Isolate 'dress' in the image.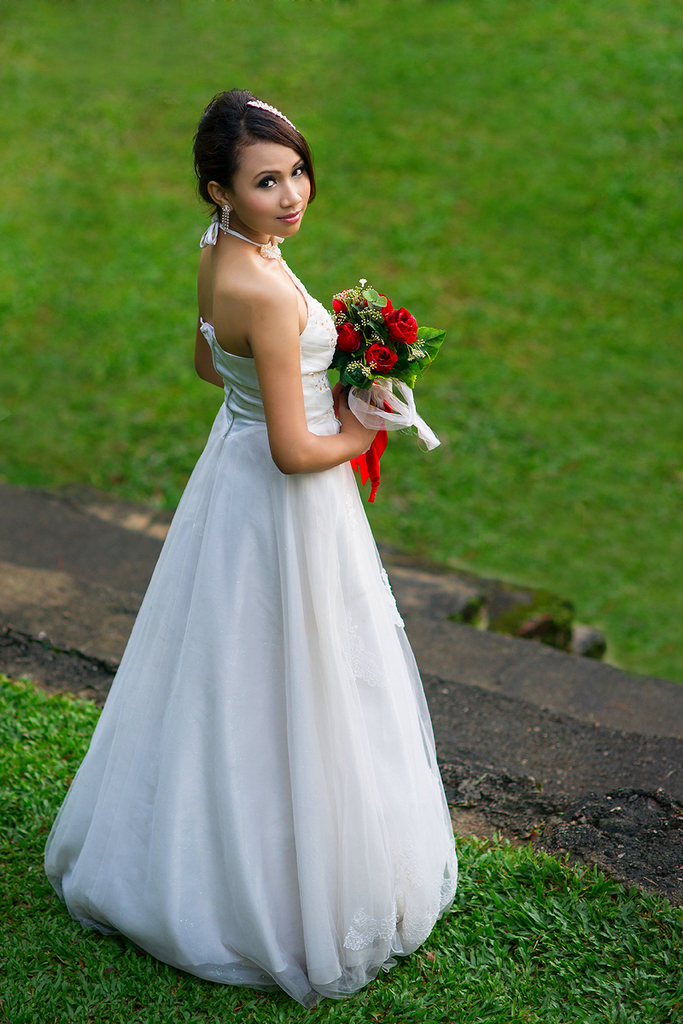
Isolated region: locate(43, 221, 458, 1008).
